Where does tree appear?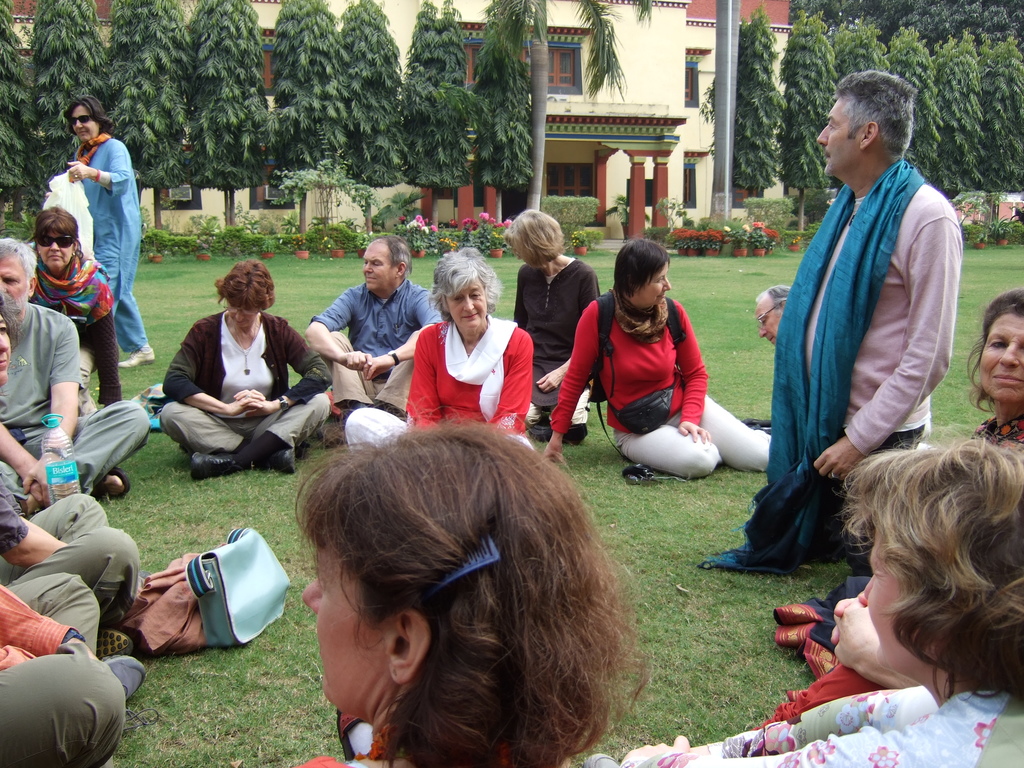
Appears at select_region(888, 0, 1023, 53).
